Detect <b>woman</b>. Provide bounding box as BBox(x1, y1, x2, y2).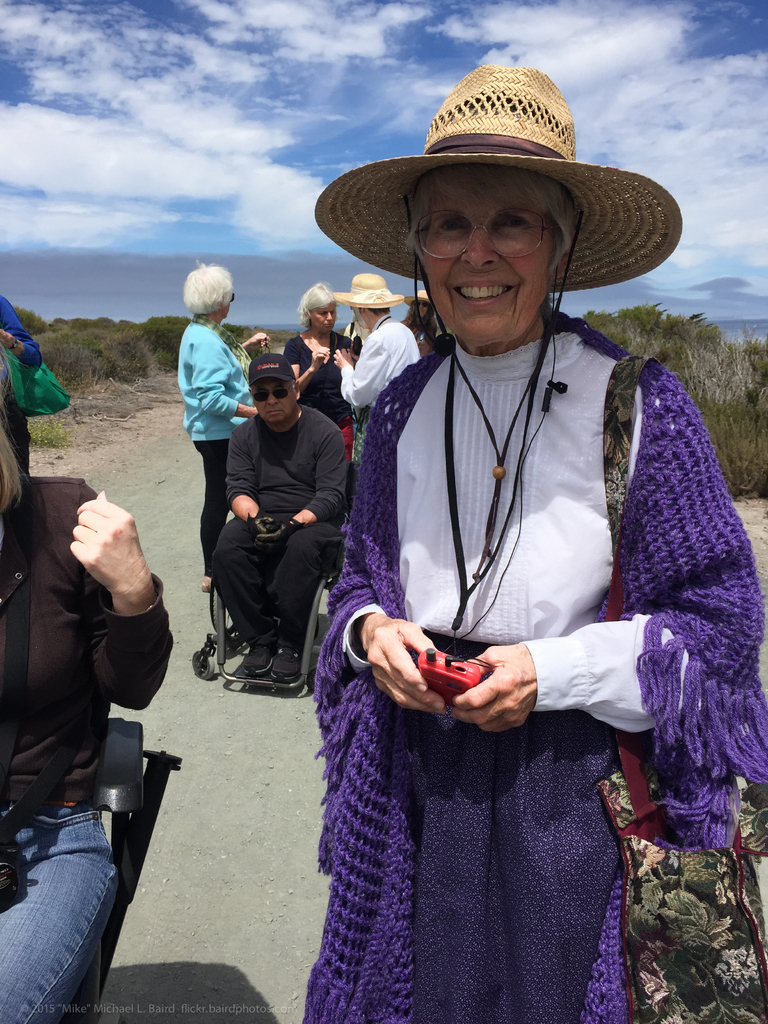
BBox(399, 284, 444, 349).
